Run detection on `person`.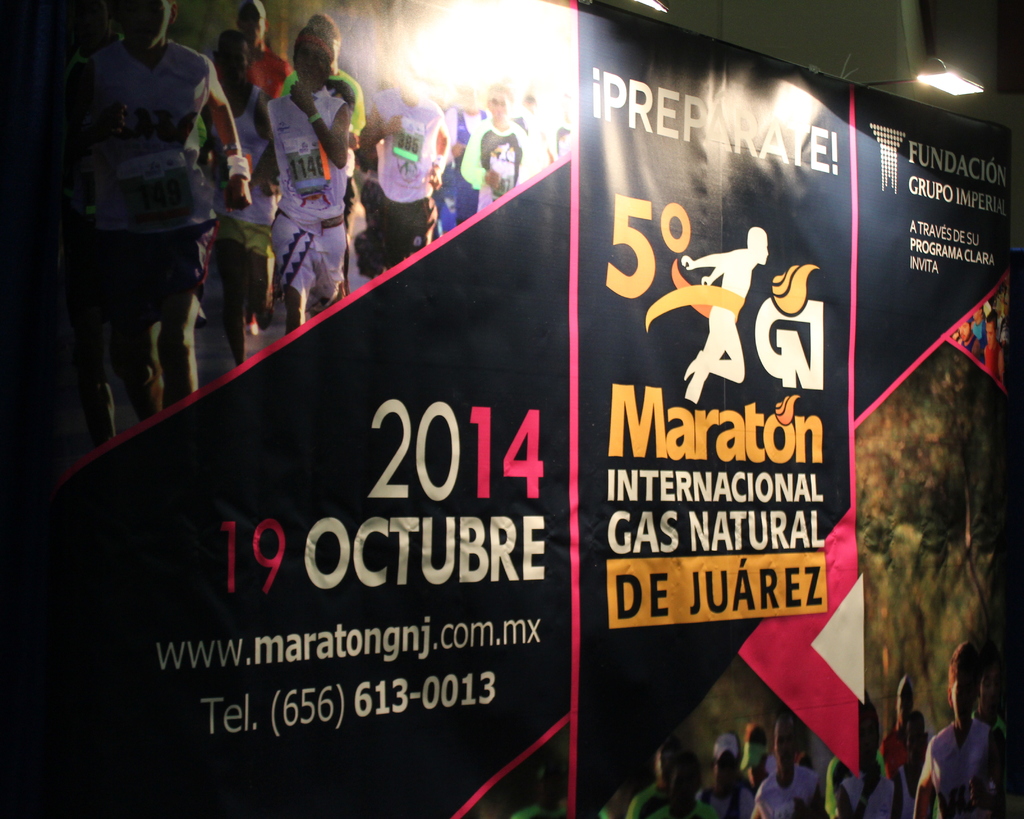
Result: {"x1": 200, "y1": 29, "x2": 270, "y2": 365}.
